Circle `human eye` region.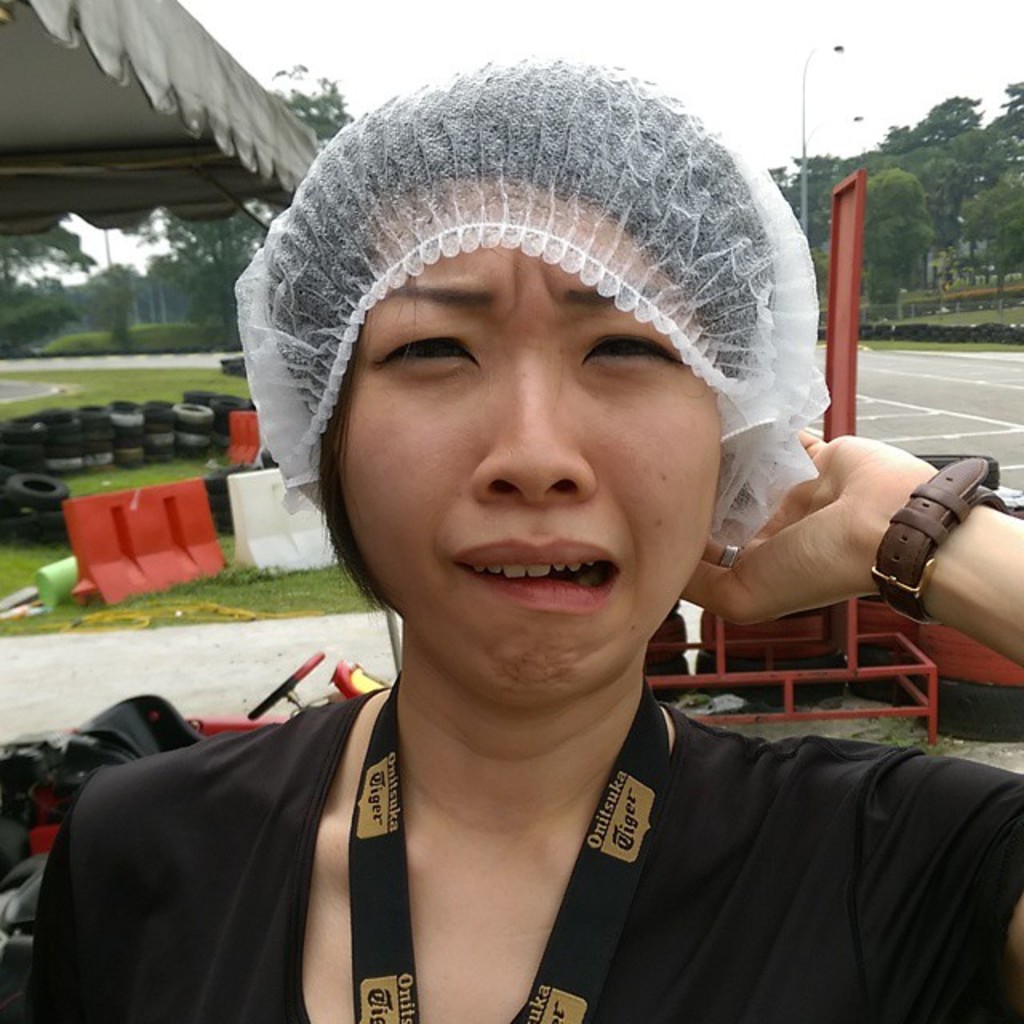
Region: pyautogui.locateOnScreen(579, 325, 680, 378).
